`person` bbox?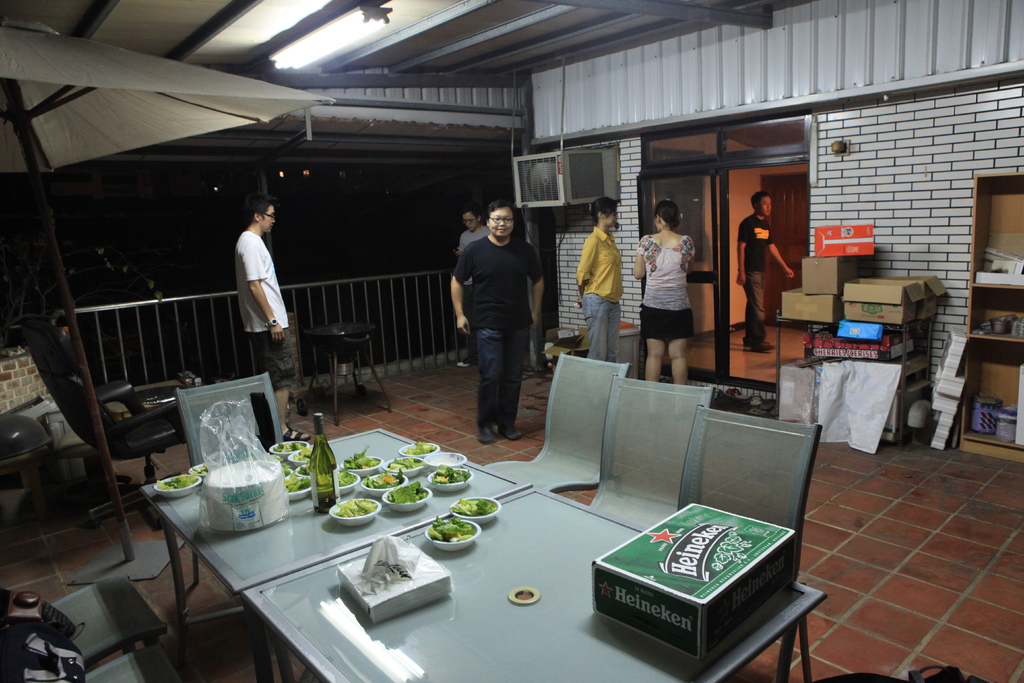
x1=735, y1=194, x2=791, y2=345
